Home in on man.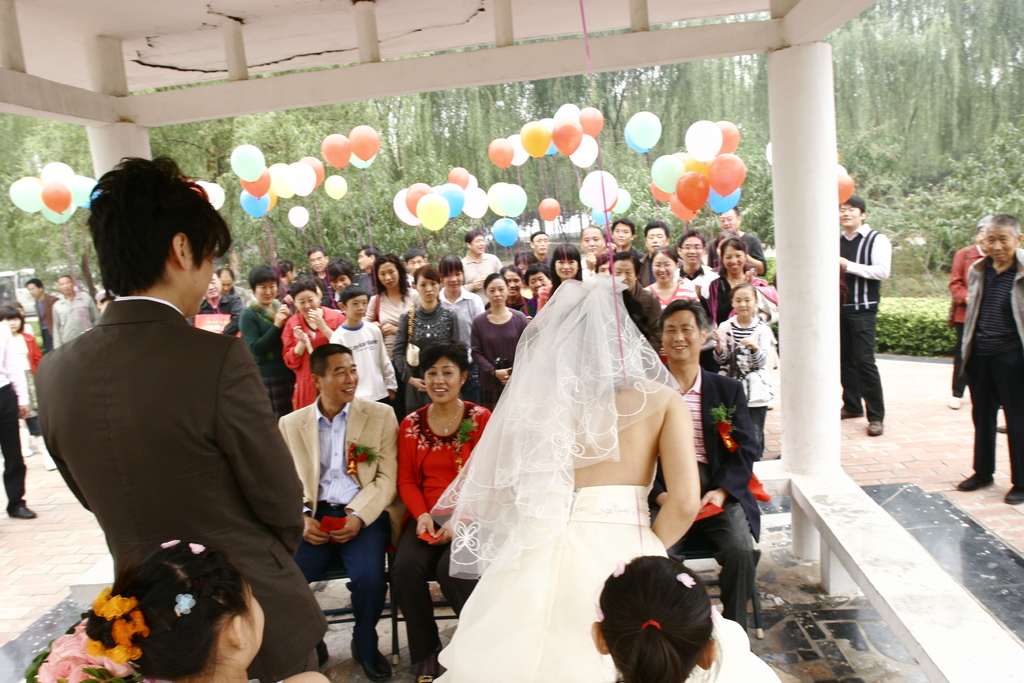
Homed in at <bbox>282, 342, 390, 627</bbox>.
